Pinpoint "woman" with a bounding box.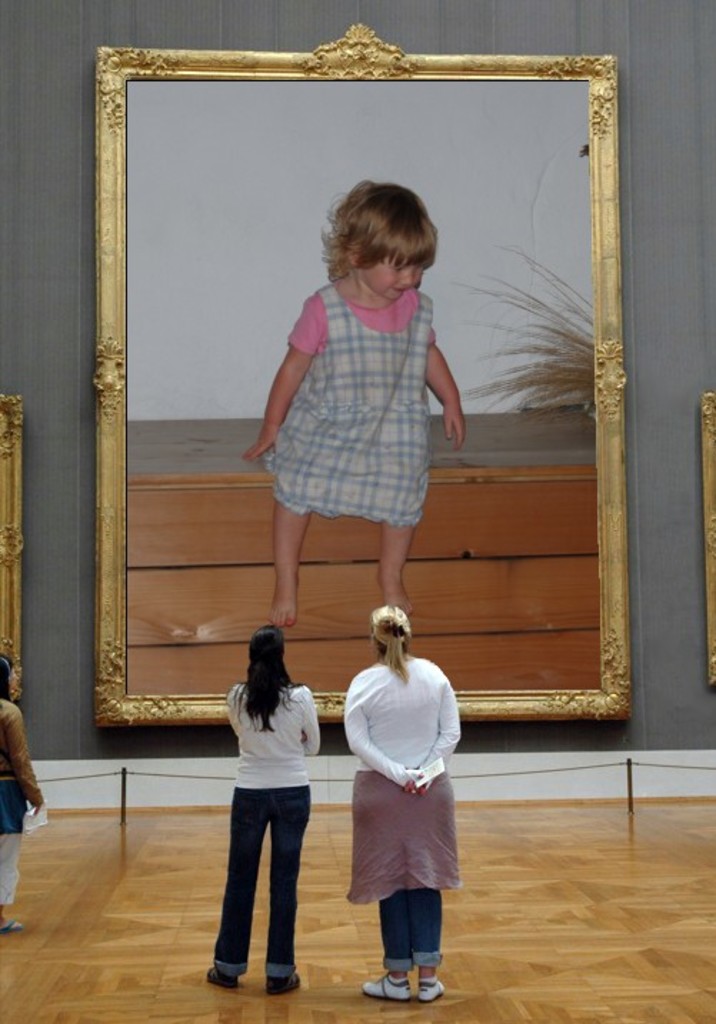
[334, 597, 464, 997].
